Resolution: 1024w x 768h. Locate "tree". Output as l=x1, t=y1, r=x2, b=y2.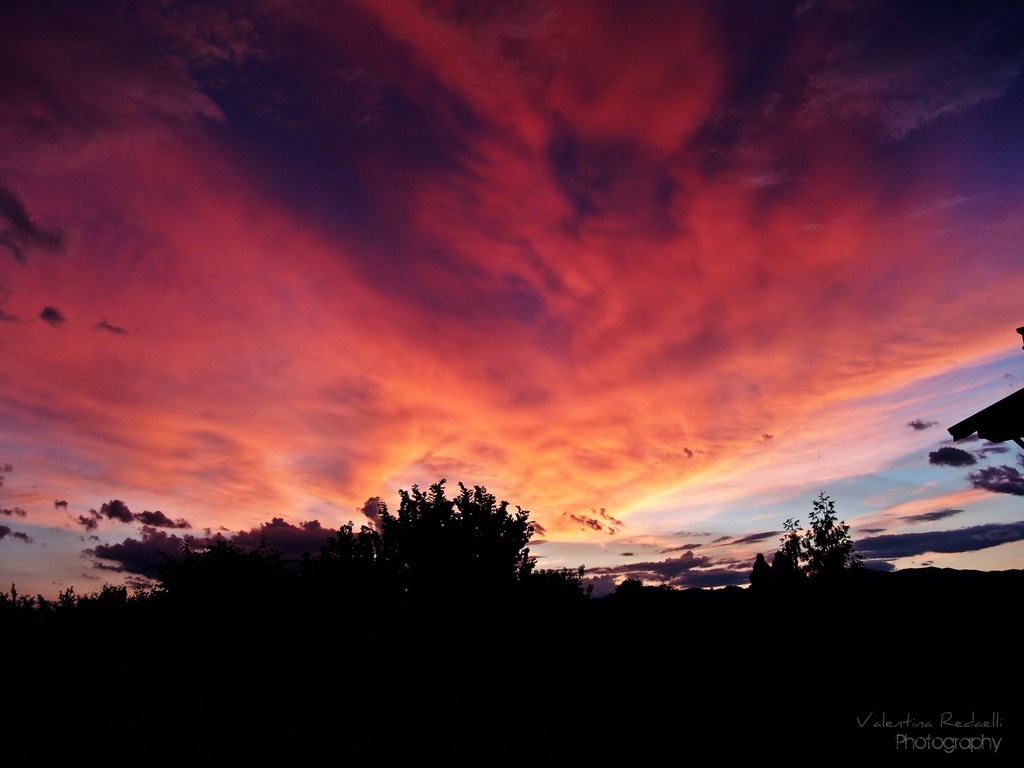
l=358, t=477, r=536, b=604.
